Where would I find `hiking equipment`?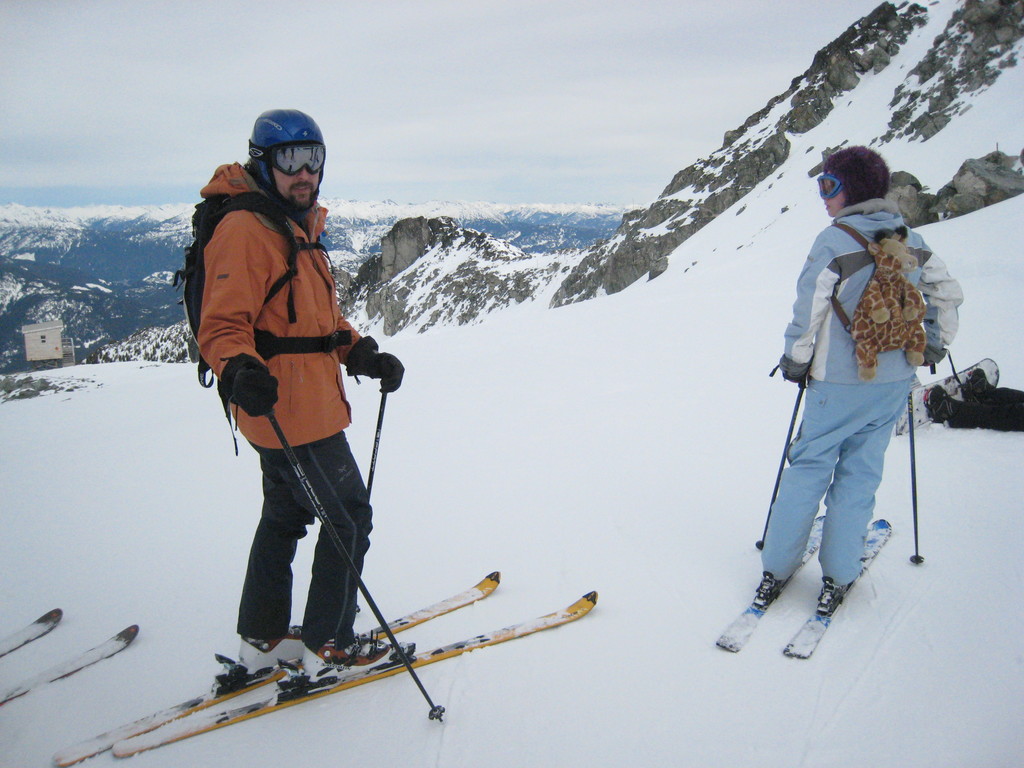
At Rect(903, 385, 927, 563).
